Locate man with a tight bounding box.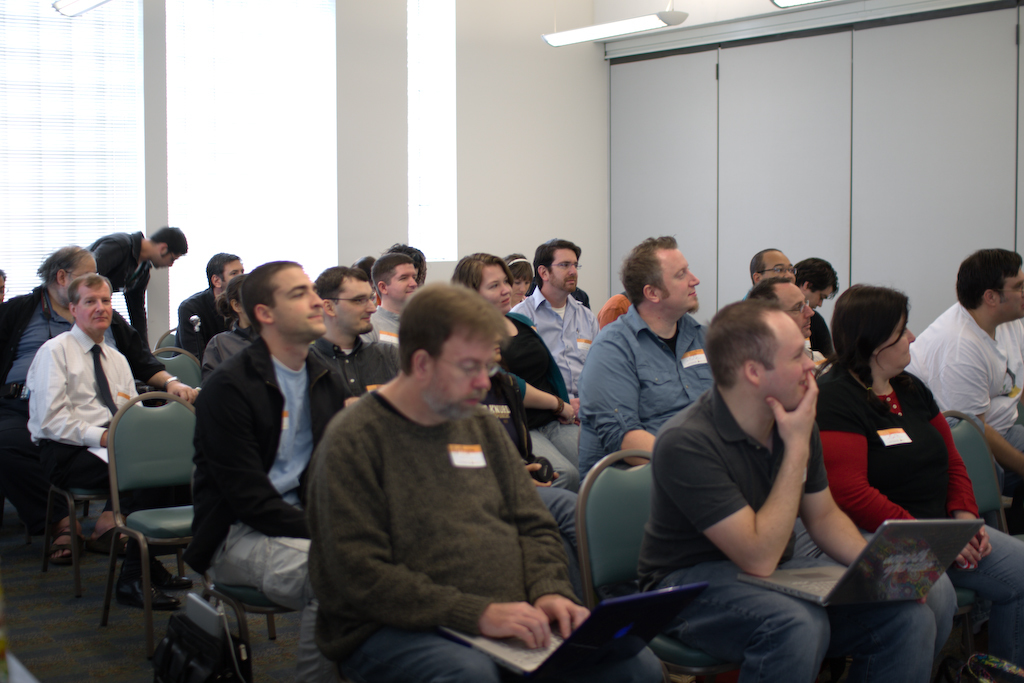
bbox(580, 232, 713, 461).
